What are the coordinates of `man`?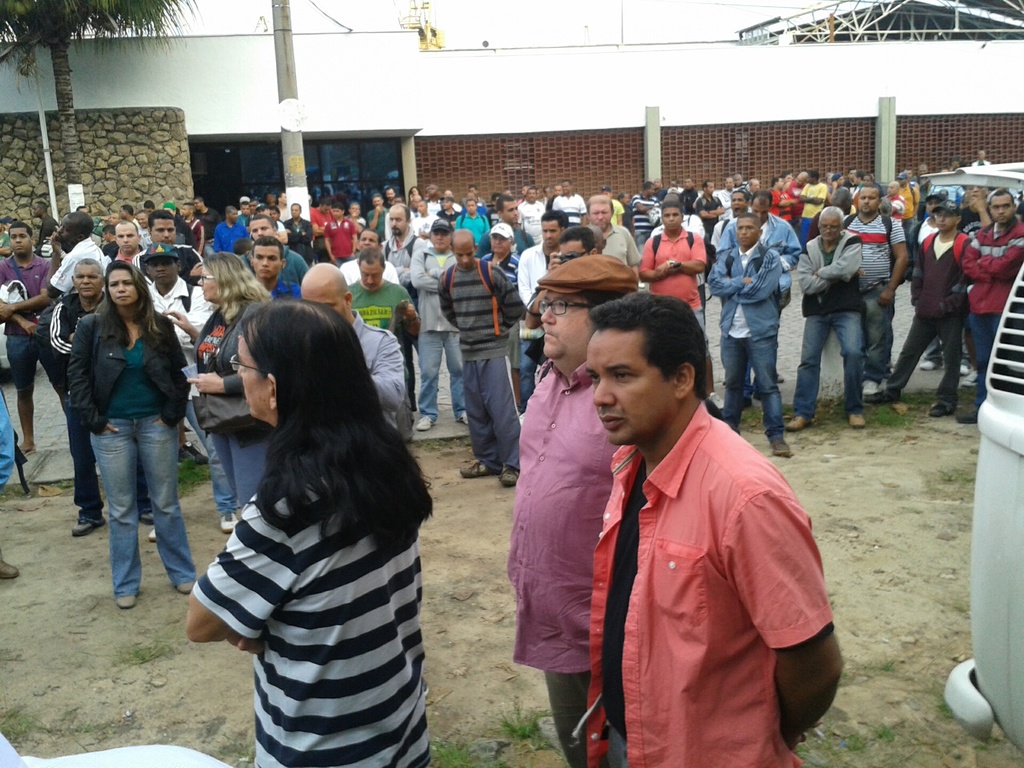
{"x1": 719, "y1": 178, "x2": 731, "y2": 219}.
